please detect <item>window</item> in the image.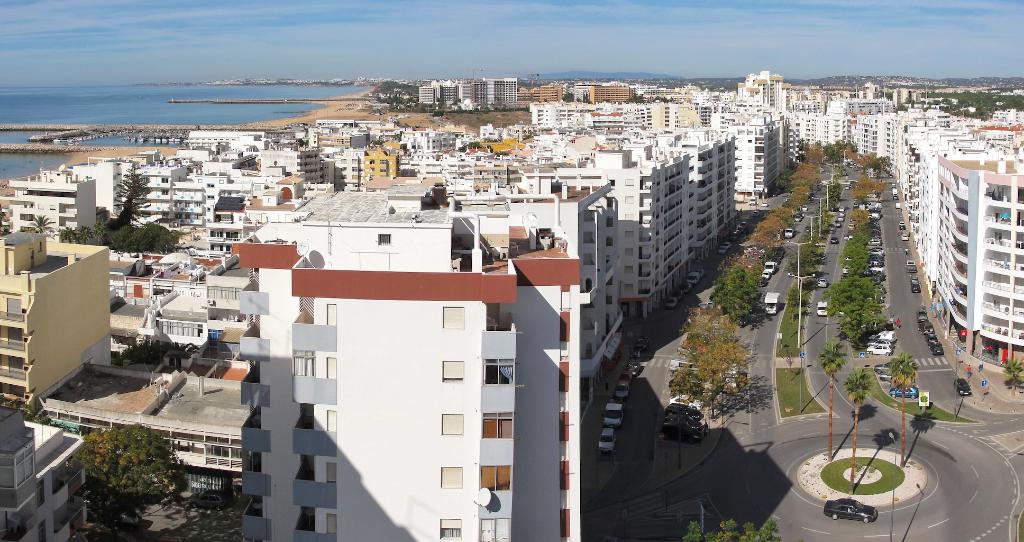
detection(324, 406, 334, 438).
